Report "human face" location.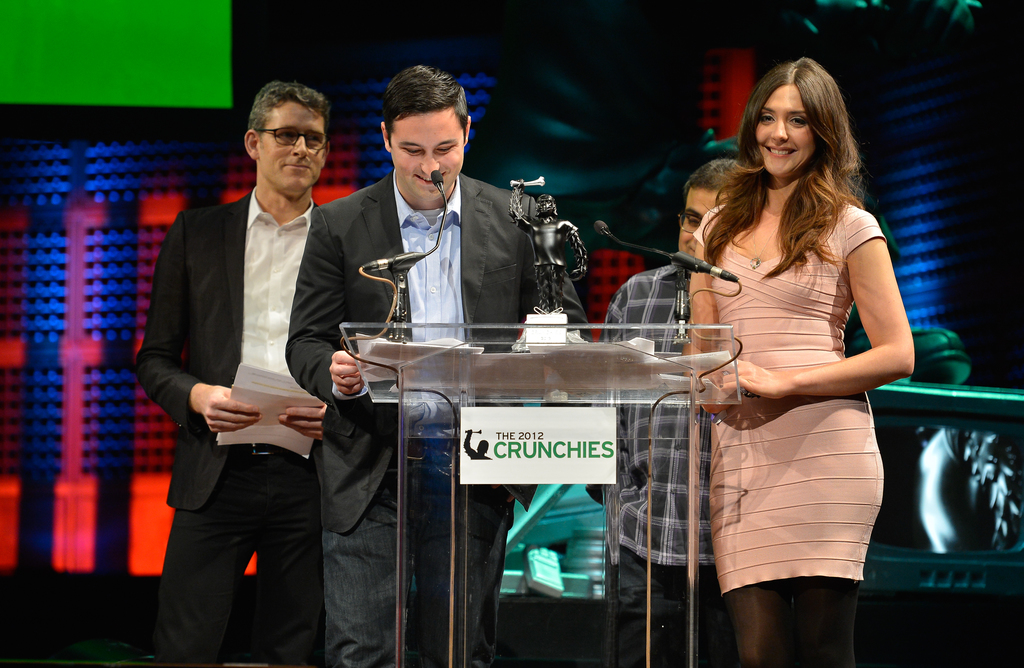
Report: {"x1": 261, "y1": 102, "x2": 326, "y2": 195}.
